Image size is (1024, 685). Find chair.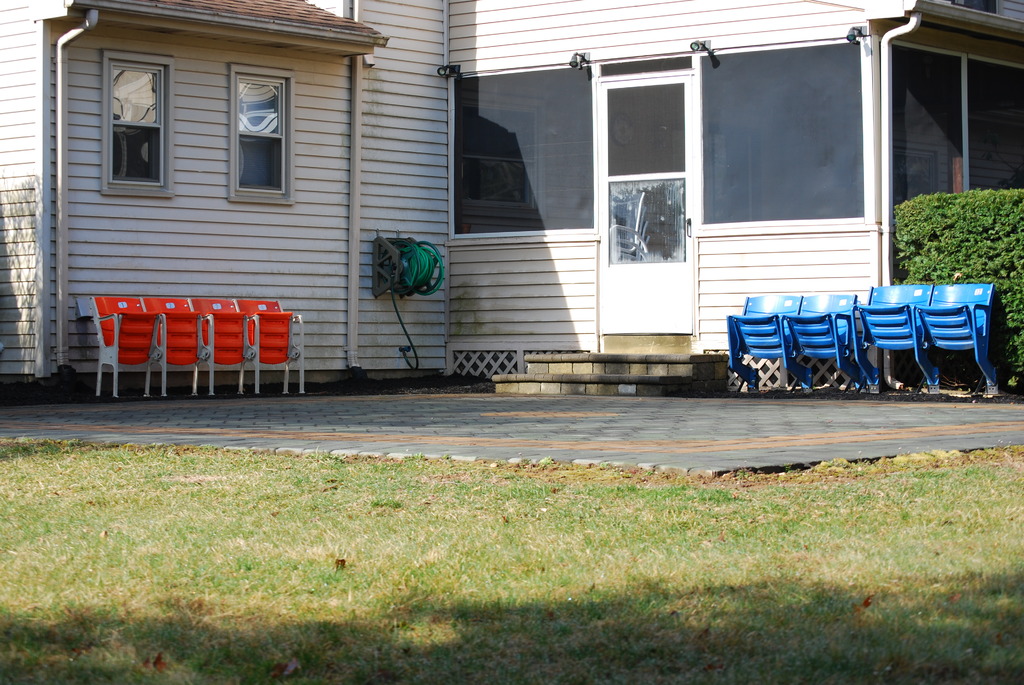
x1=904, y1=271, x2=1006, y2=386.
